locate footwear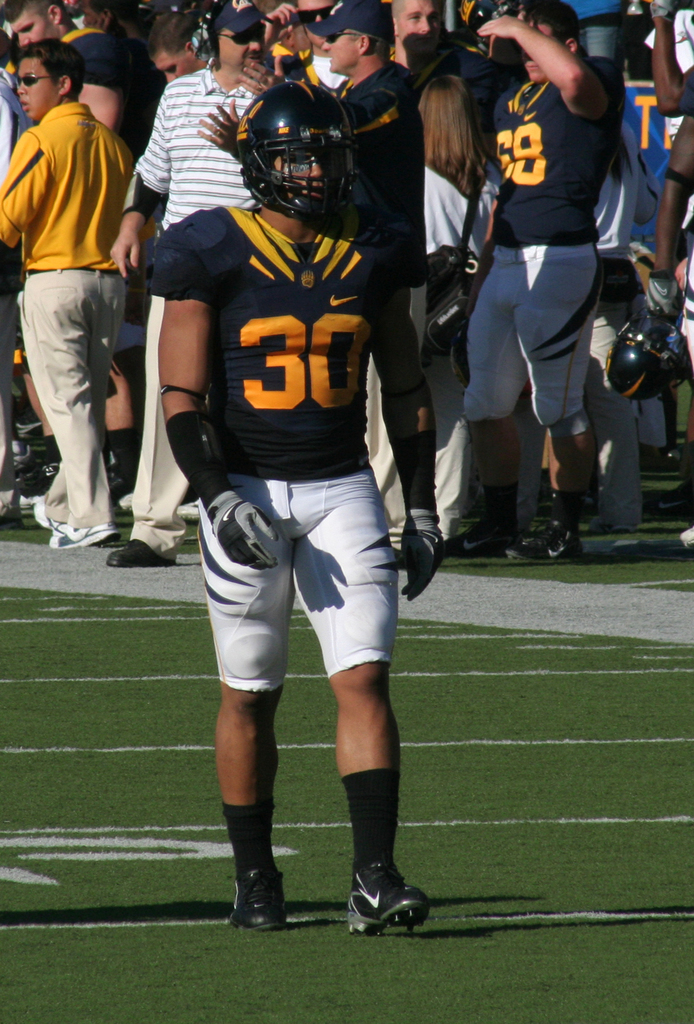
locate(102, 532, 182, 574)
